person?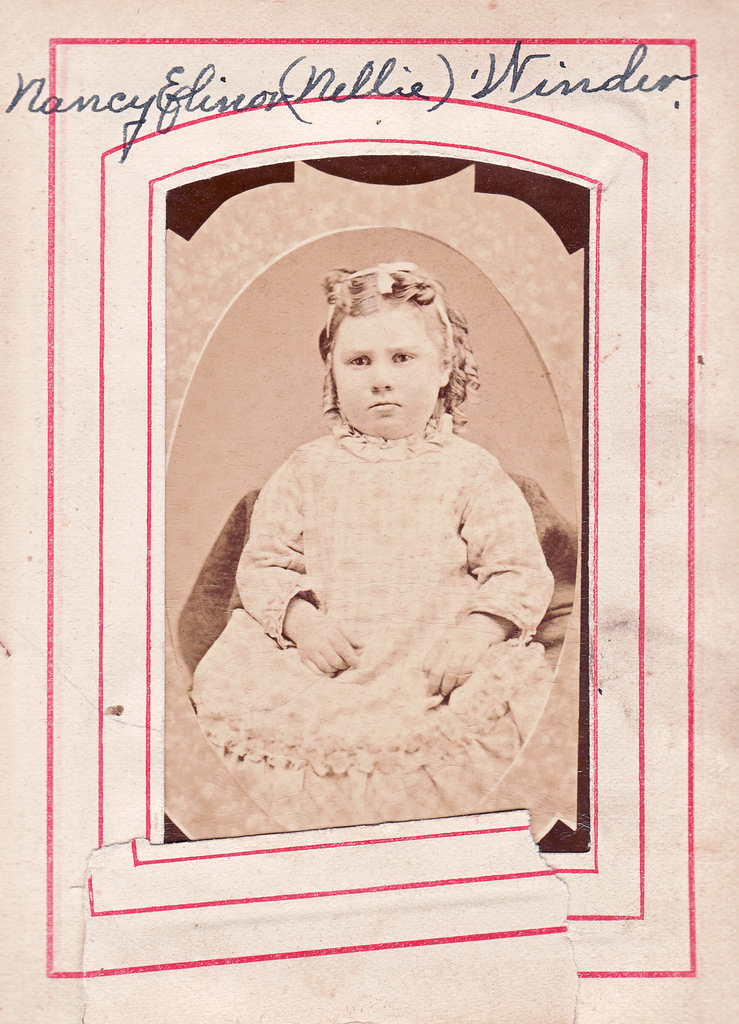
left=175, top=236, right=565, bottom=833
